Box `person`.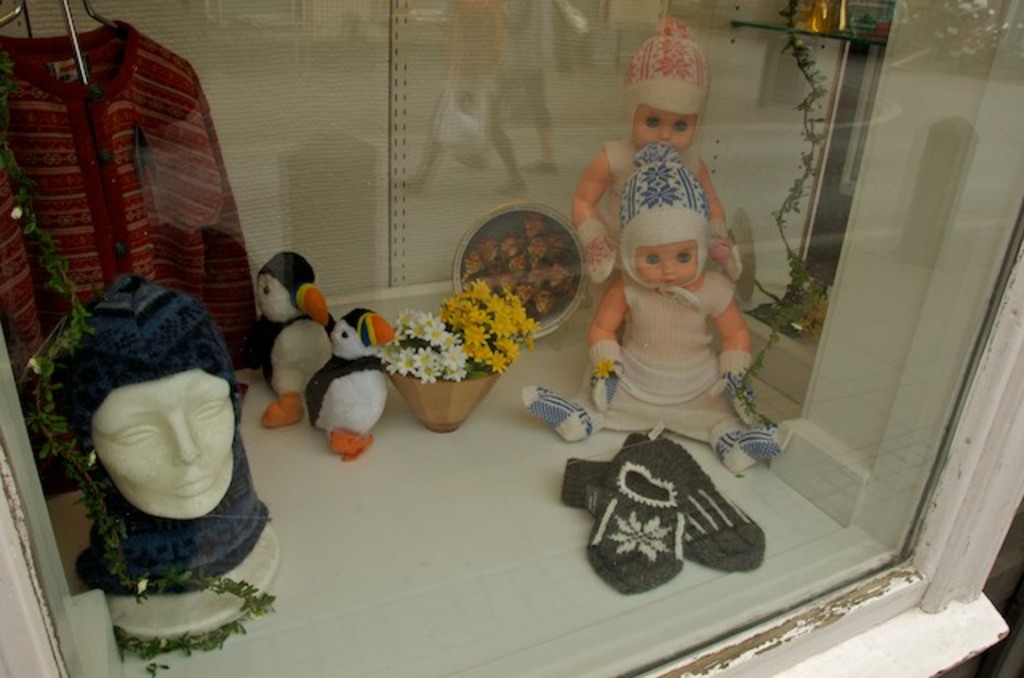
x1=581, y1=130, x2=778, y2=459.
